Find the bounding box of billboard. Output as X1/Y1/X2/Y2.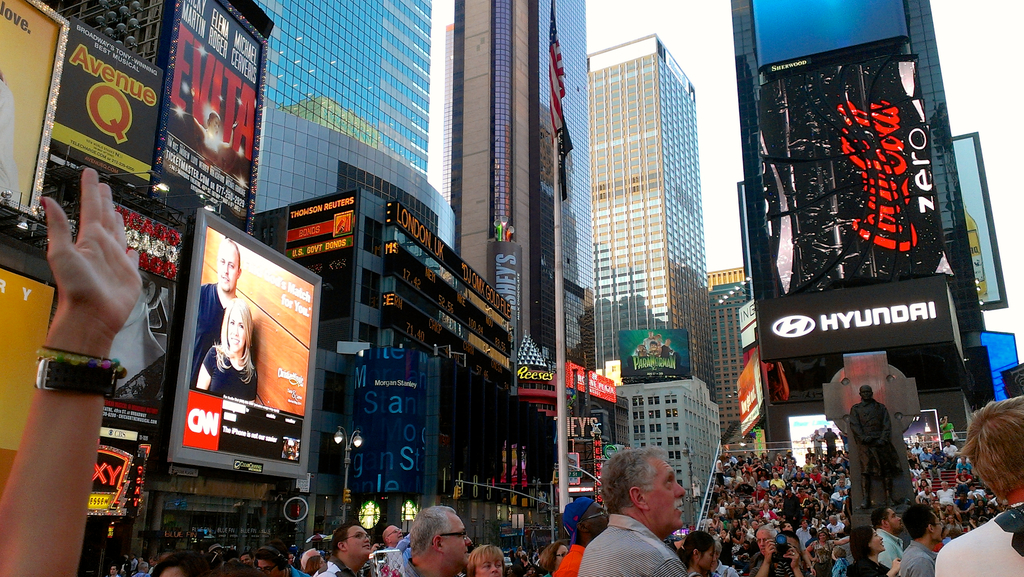
0/266/51/451.
